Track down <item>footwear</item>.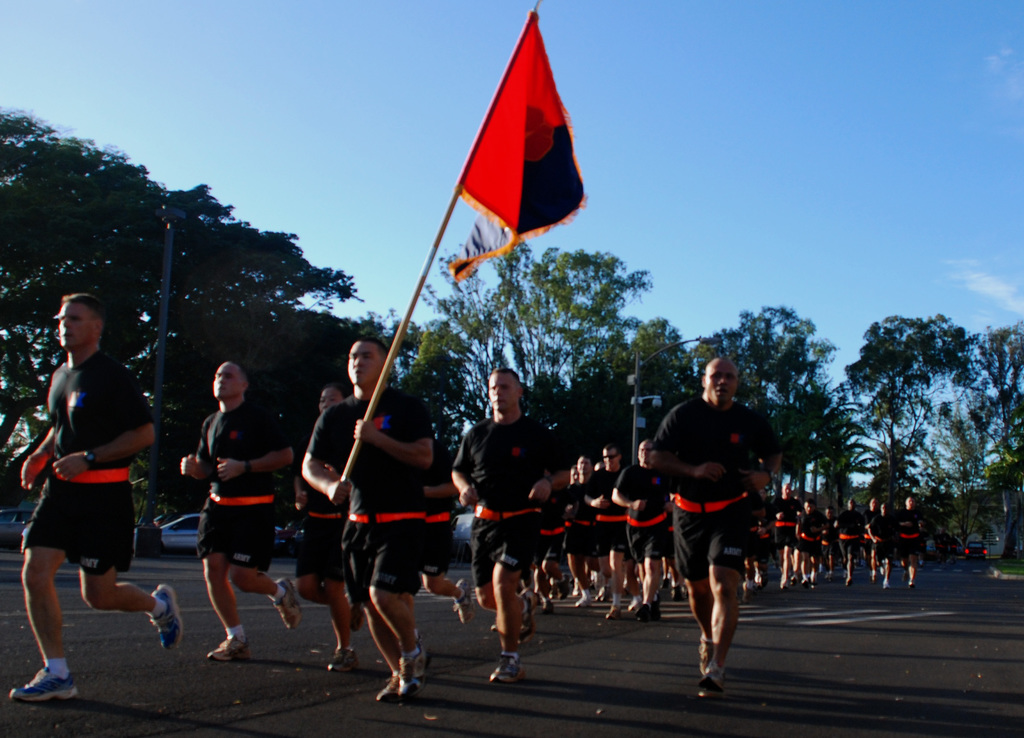
Tracked to box(518, 598, 539, 641).
